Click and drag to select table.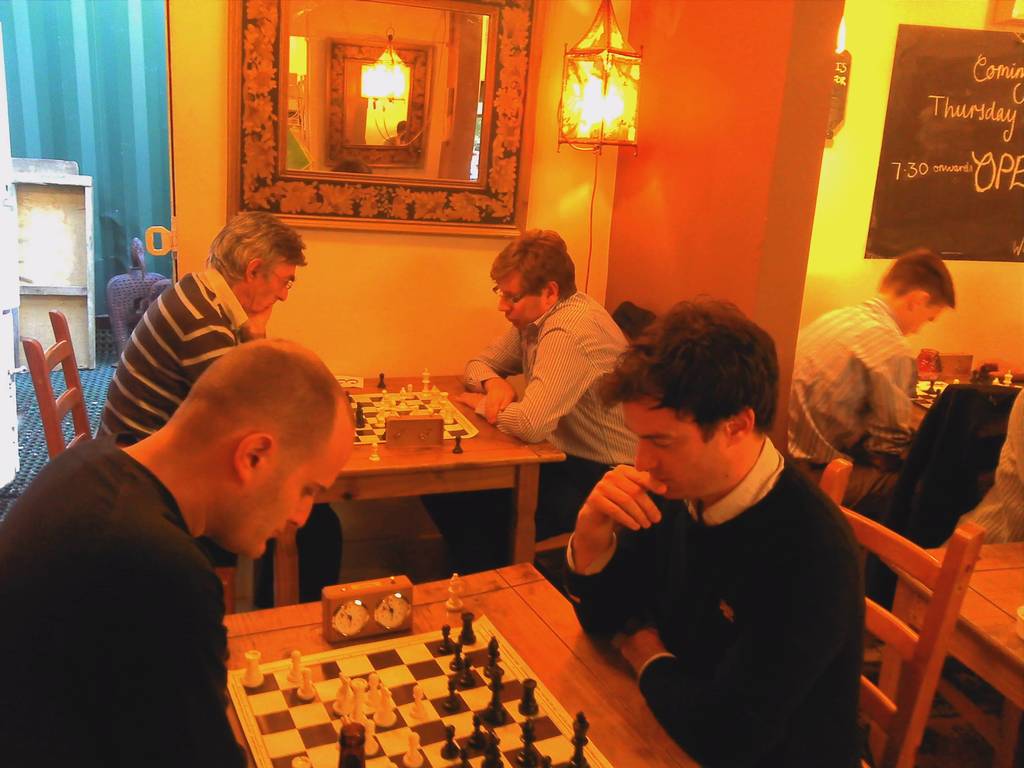
Selection: 198/543/656/767.
